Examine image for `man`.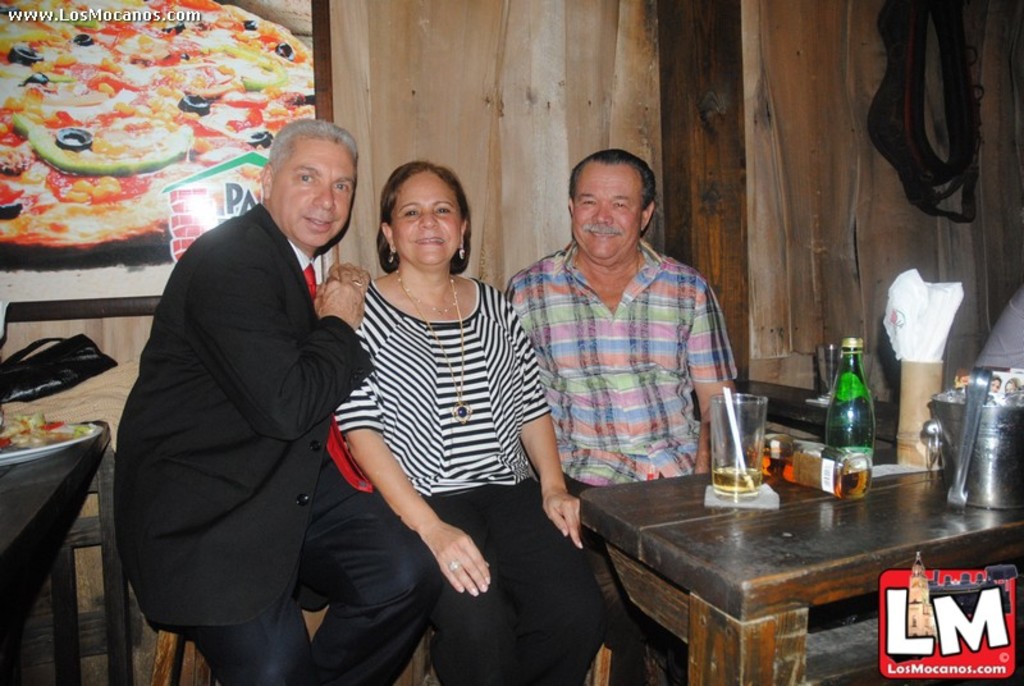
Examination result: x1=115, y1=68, x2=396, y2=685.
